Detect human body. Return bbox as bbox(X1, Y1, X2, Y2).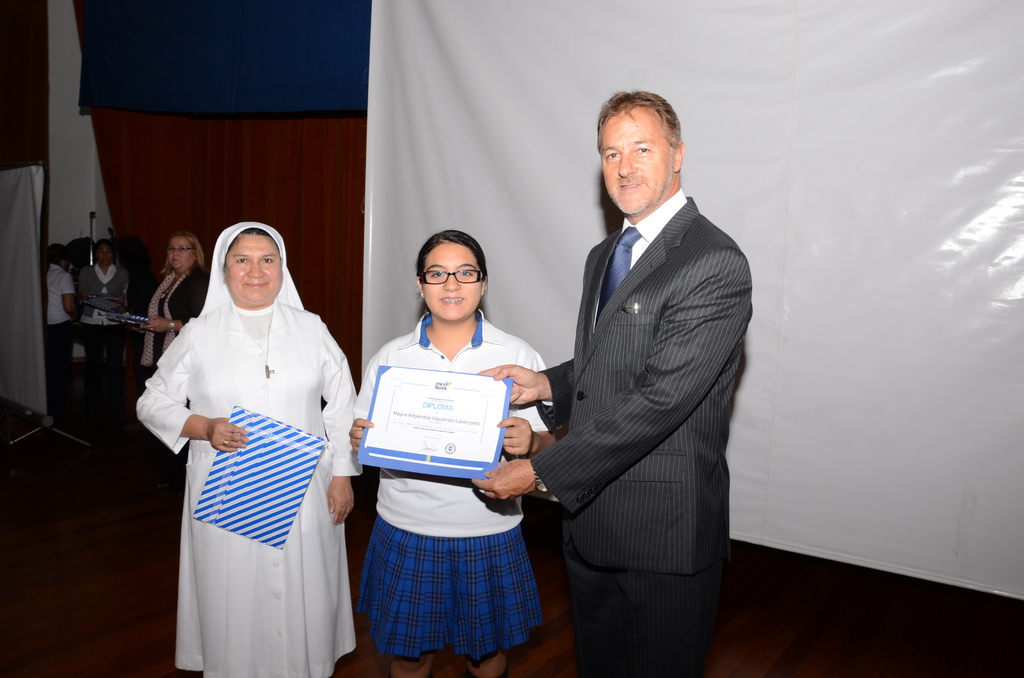
bbox(477, 88, 753, 677).
